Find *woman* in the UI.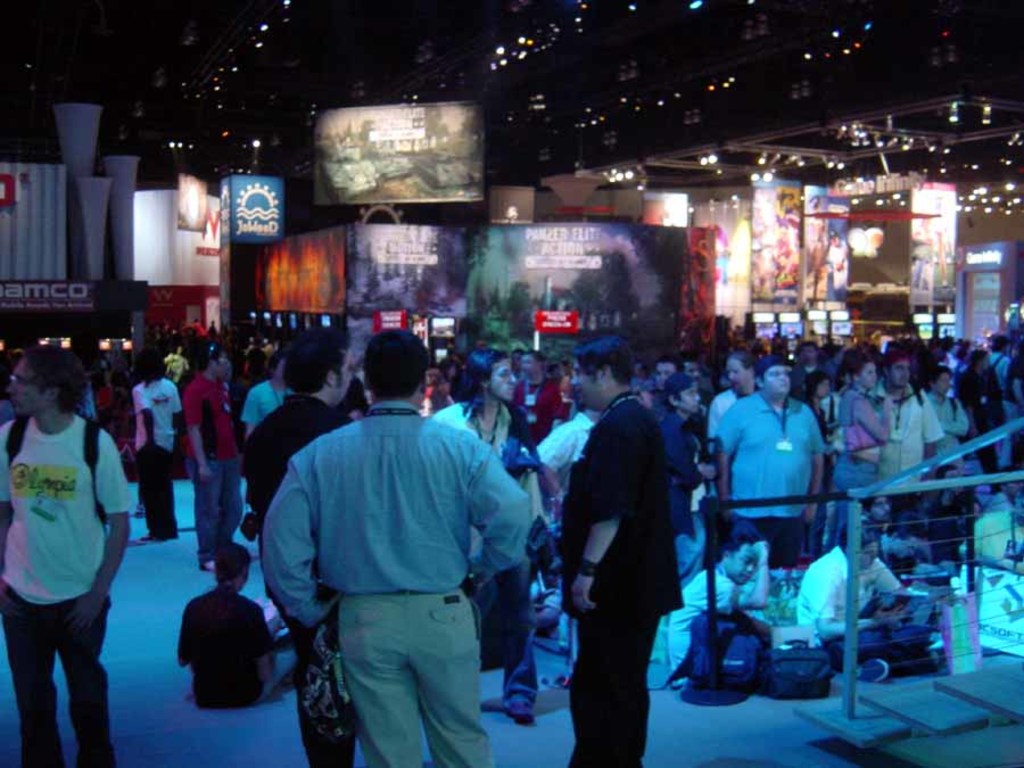
UI element at 536, 372, 577, 429.
